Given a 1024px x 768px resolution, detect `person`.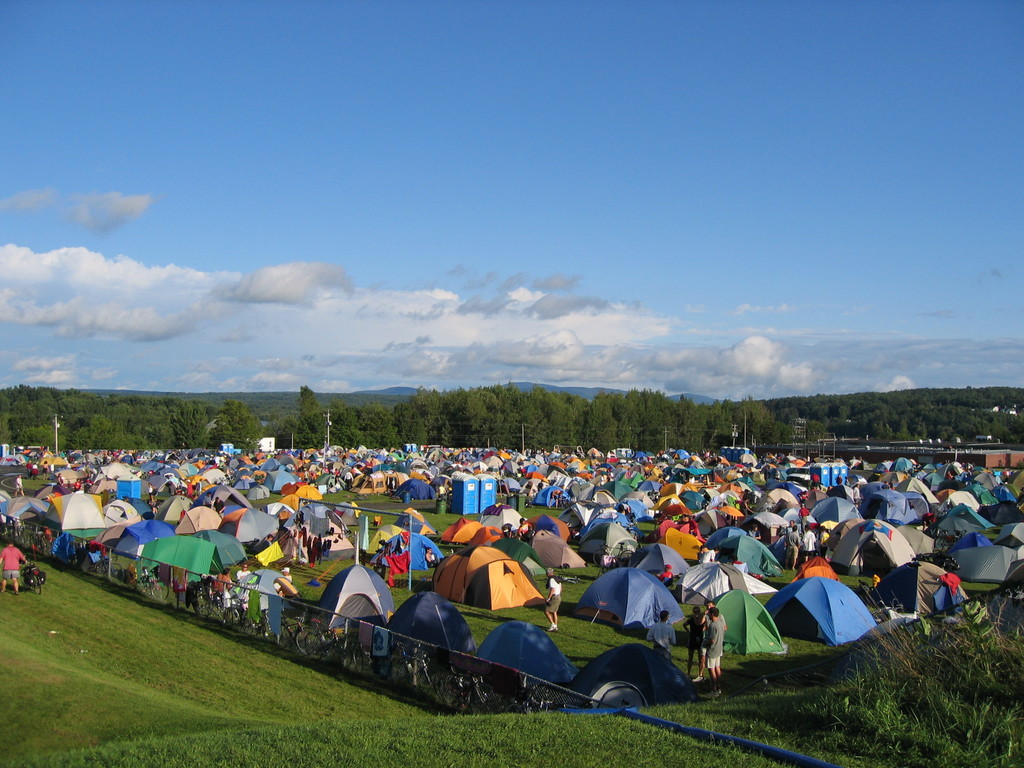
left=701, top=603, right=721, bottom=682.
